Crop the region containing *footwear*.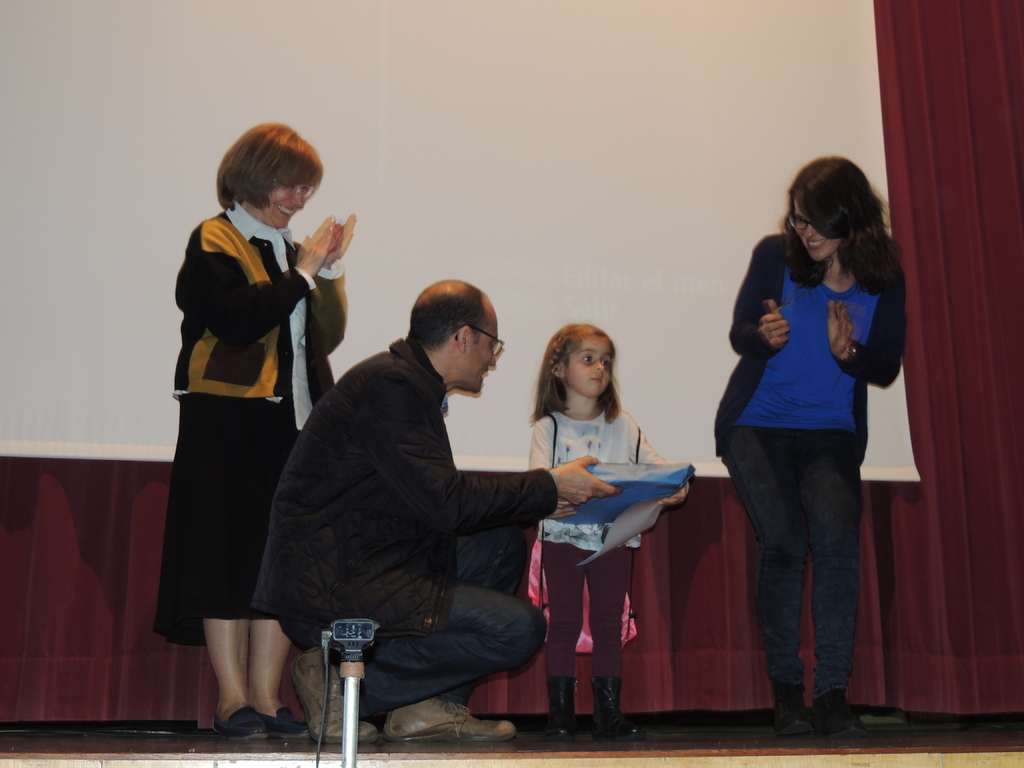
Crop region: detection(266, 707, 314, 741).
